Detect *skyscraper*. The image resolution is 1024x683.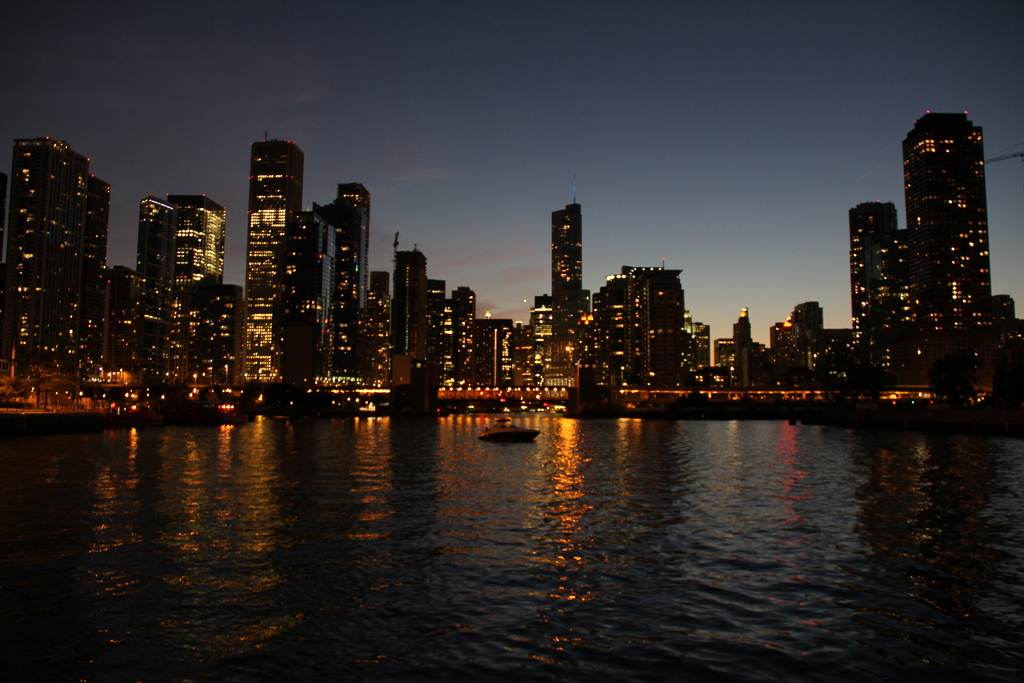
bbox(242, 128, 301, 382).
